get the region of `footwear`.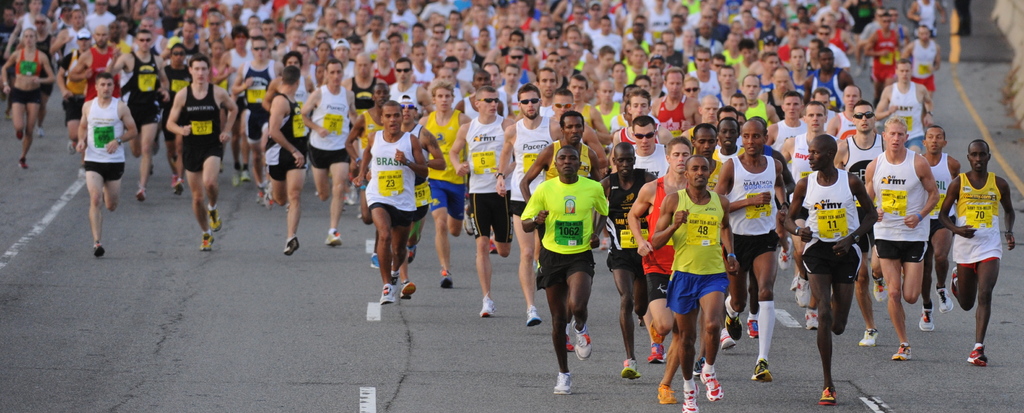
x1=650 y1=321 x2=664 y2=344.
